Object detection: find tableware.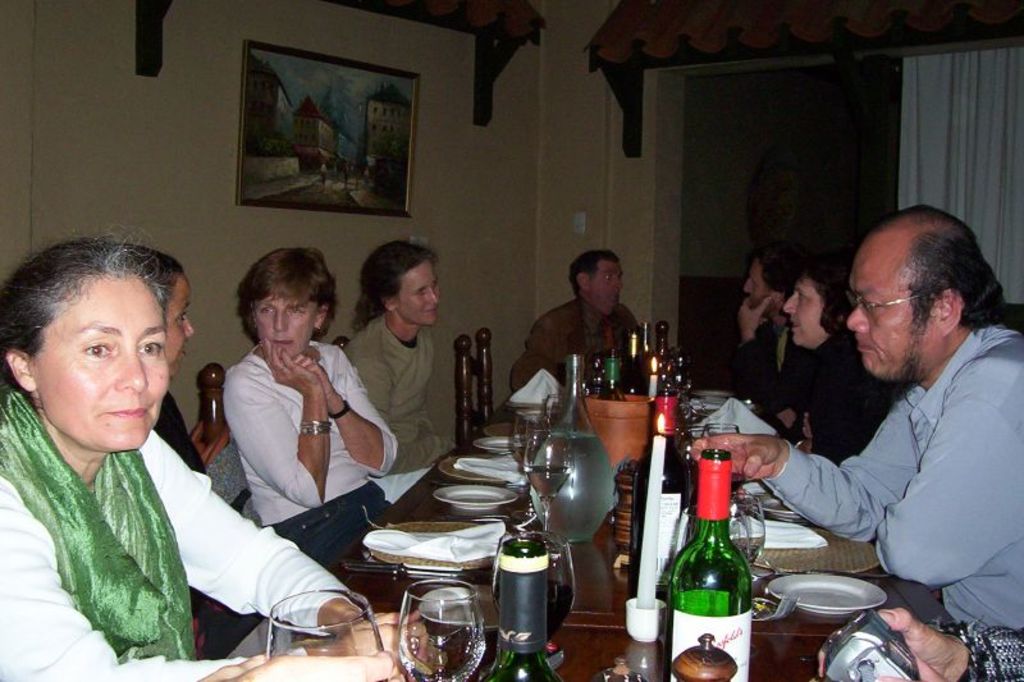
[x1=492, y1=530, x2=579, y2=656].
